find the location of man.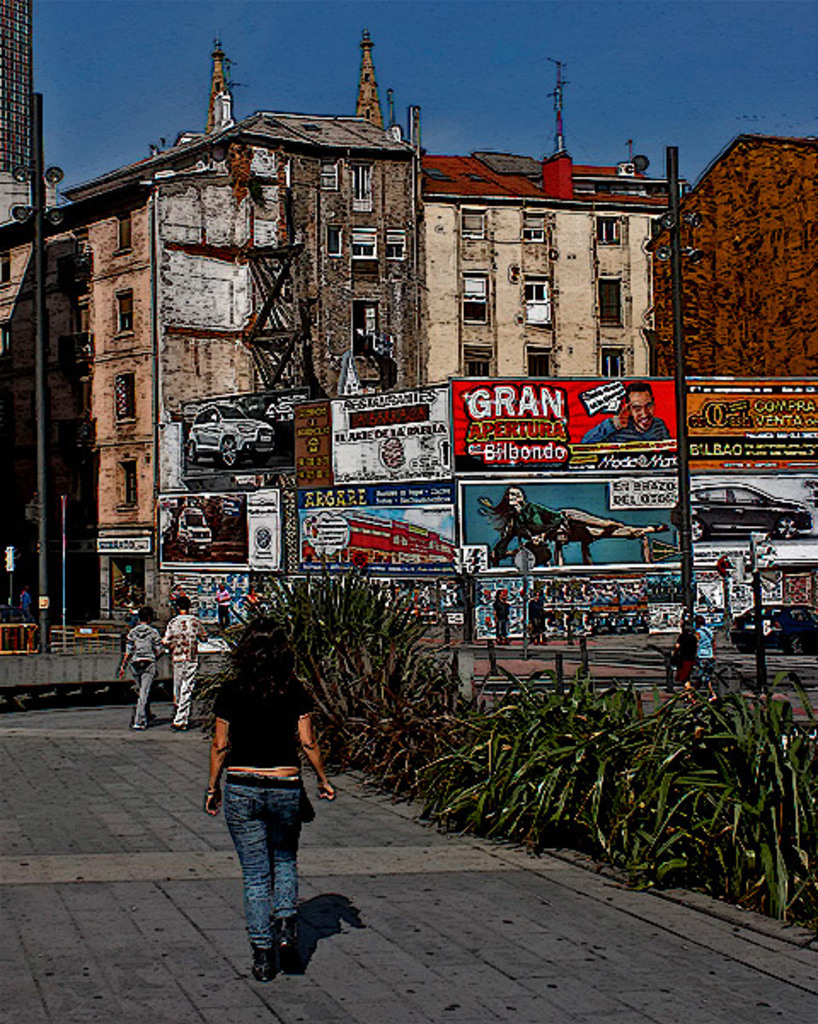
Location: select_region(162, 593, 213, 729).
